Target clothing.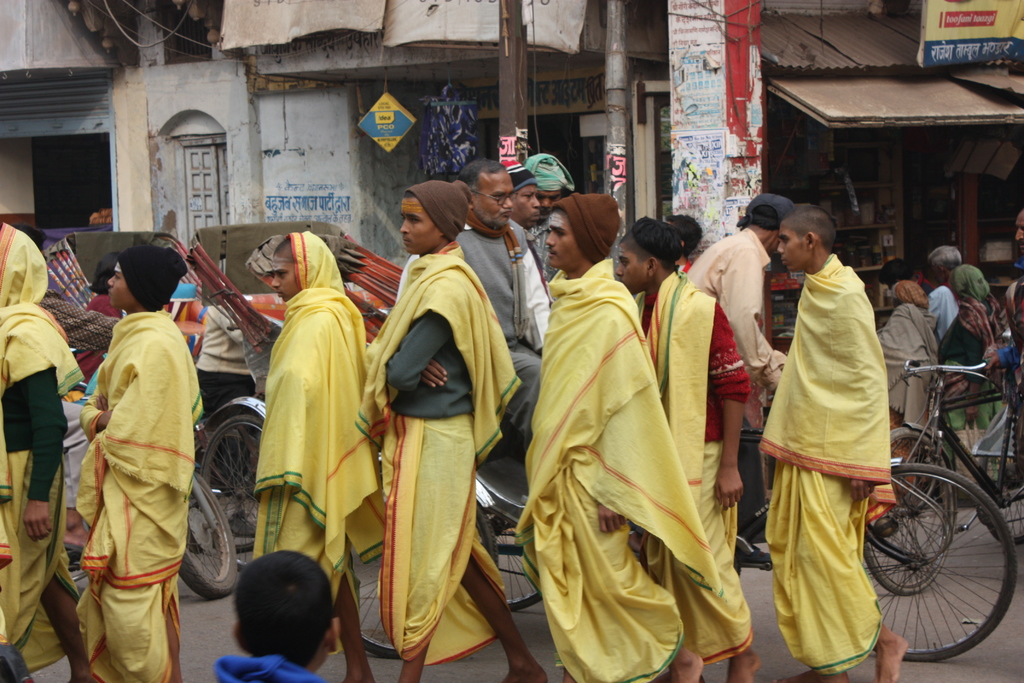
Target region: region(691, 215, 792, 416).
